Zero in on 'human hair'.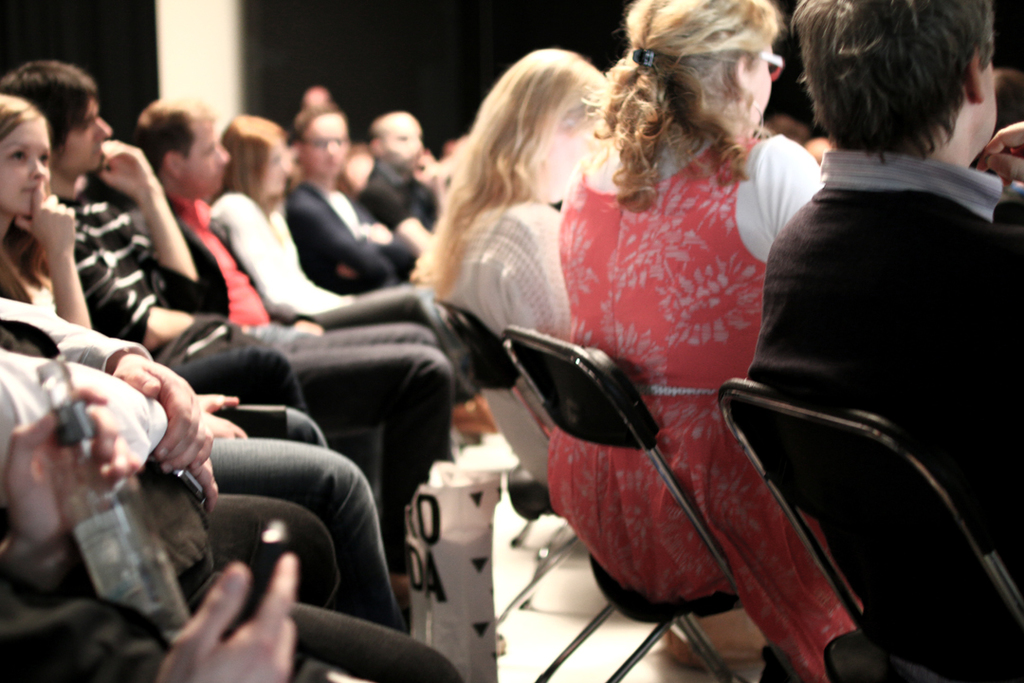
Zeroed in: Rect(3, 53, 90, 154).
